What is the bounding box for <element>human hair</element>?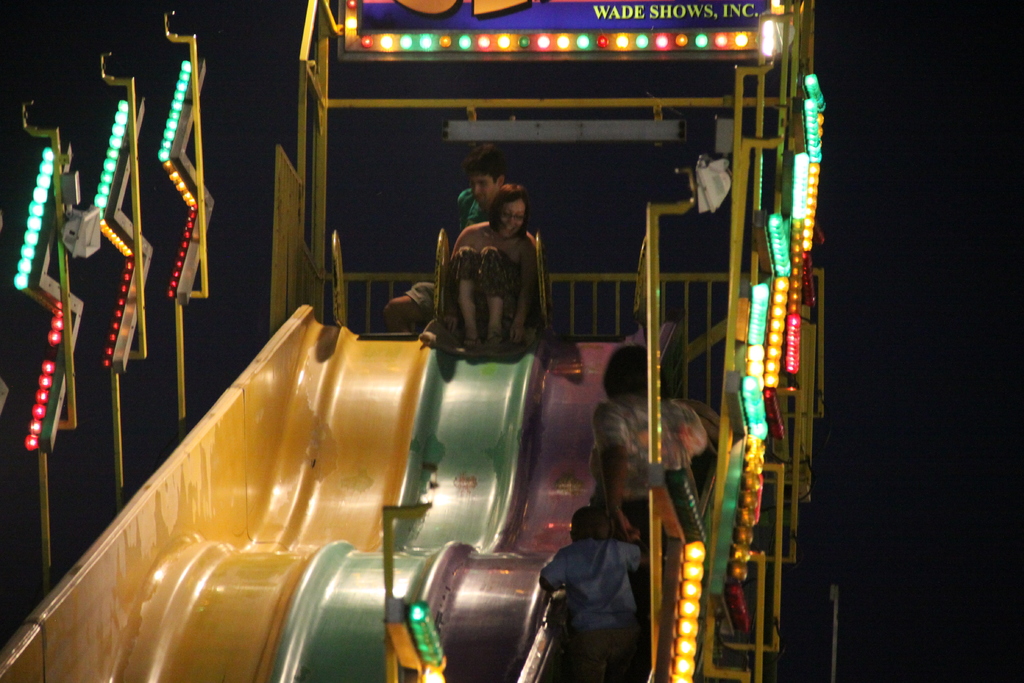
pyautogui.locateOnScreen(488, 185, 527, 237).
